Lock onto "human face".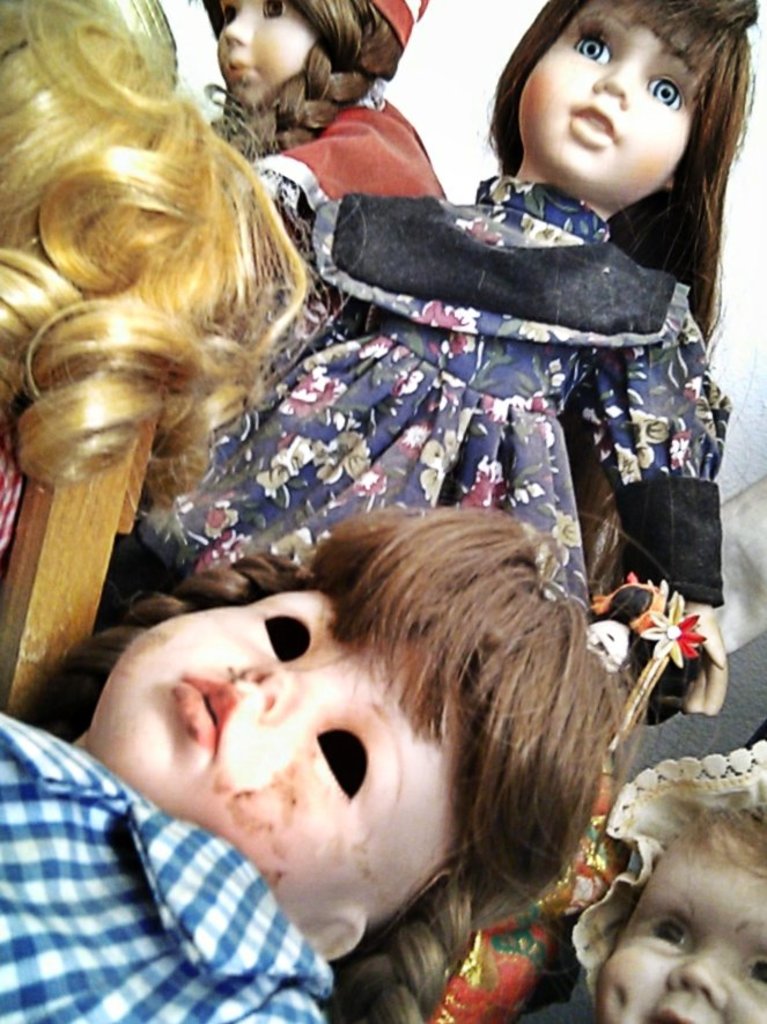
Locked: (x1=517, y1=0, x2=698, y2=205).
